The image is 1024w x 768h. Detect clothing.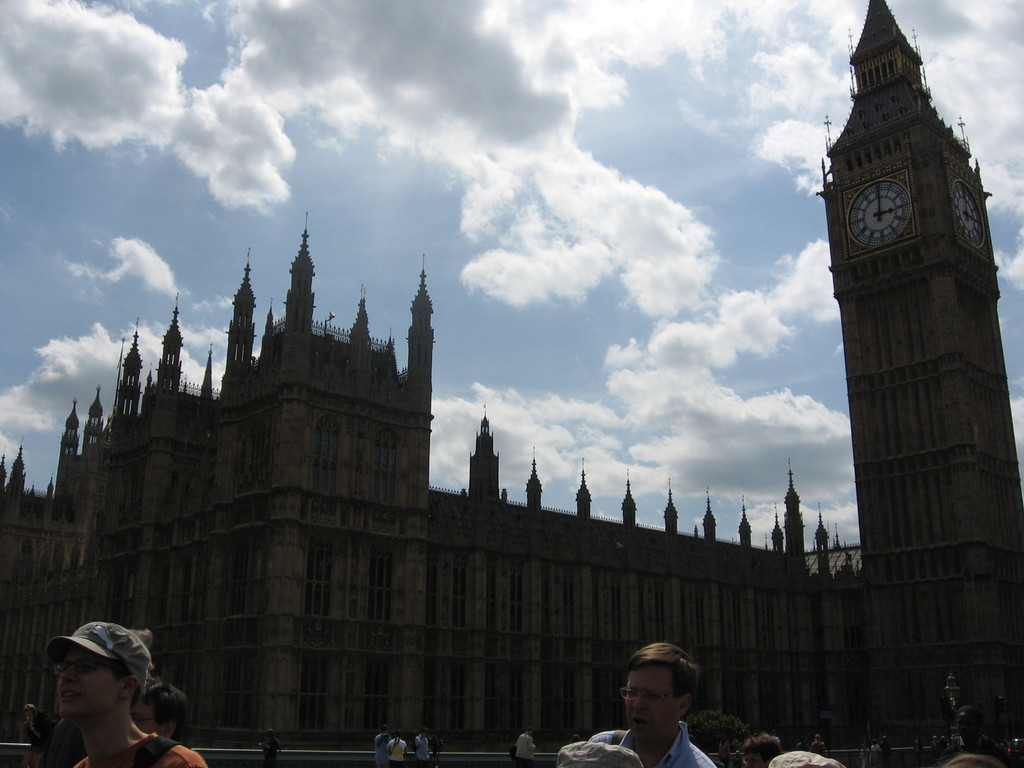
Detection: detection(67, 728, 205, 767).
